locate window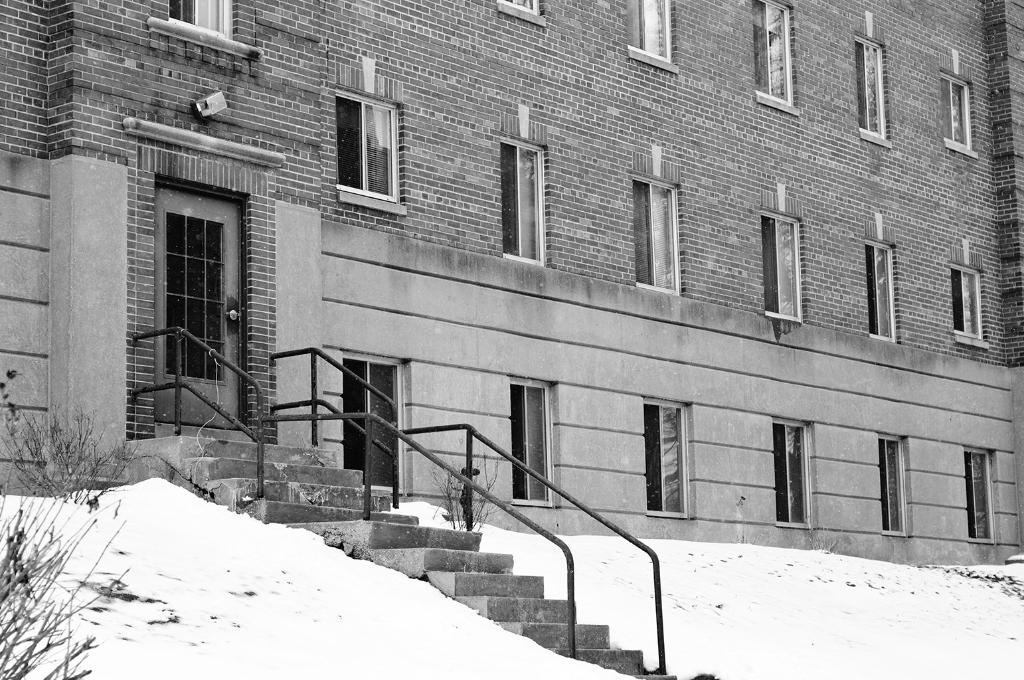
{"left": 964, "top": 448, "right": 997, "bottom": 549}
